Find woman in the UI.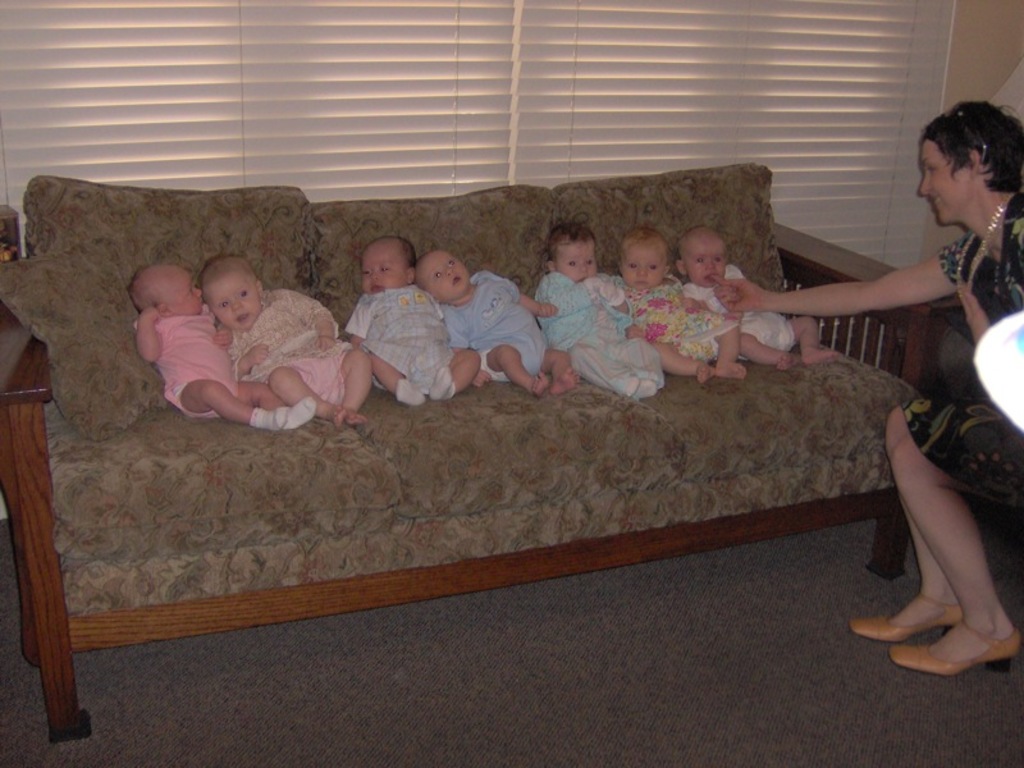
UI element at <region>710, 100, 1023, 675</region>.
